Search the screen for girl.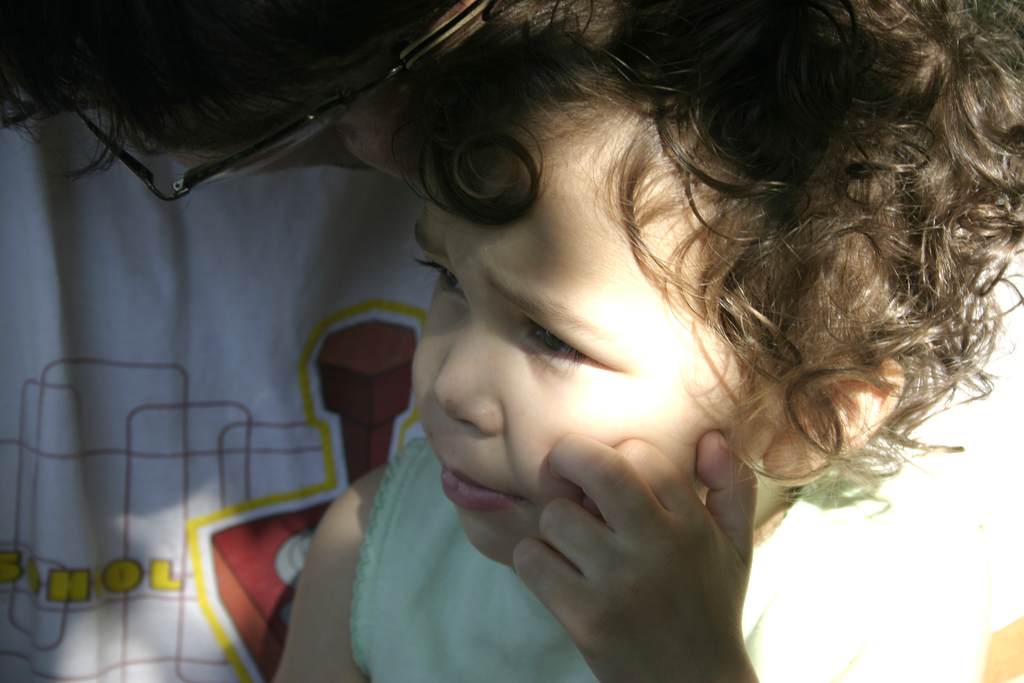
Found at 267:0:1023:682.
